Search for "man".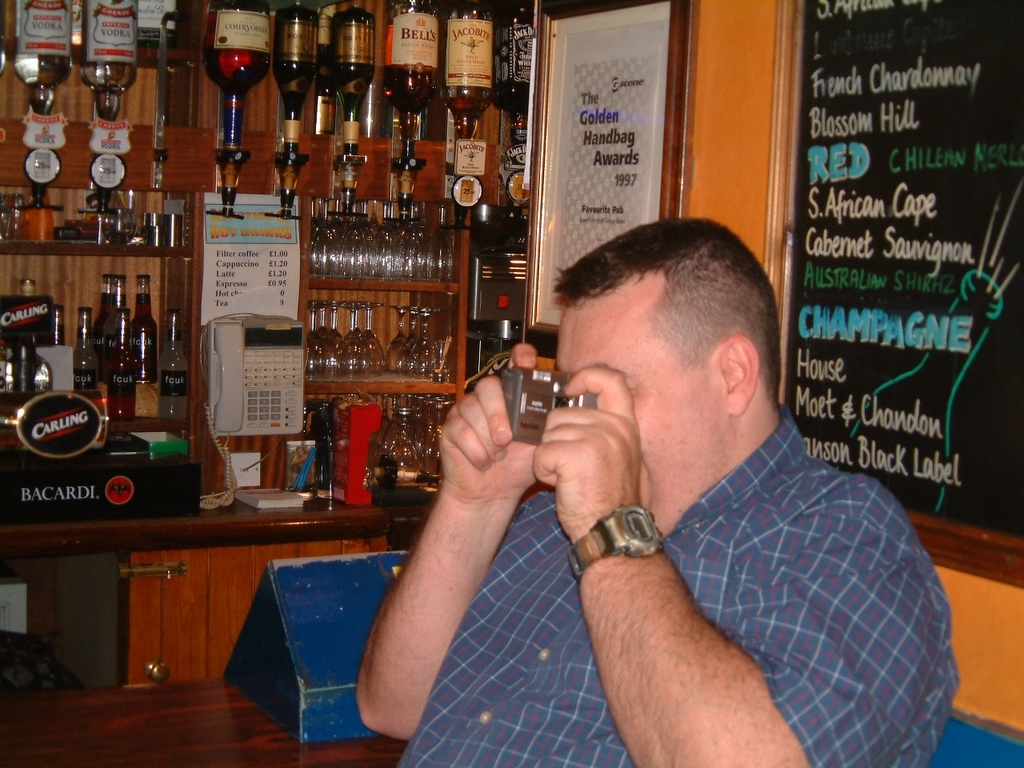
Found at x1=372, y1=230, x2=895, y2=763.
